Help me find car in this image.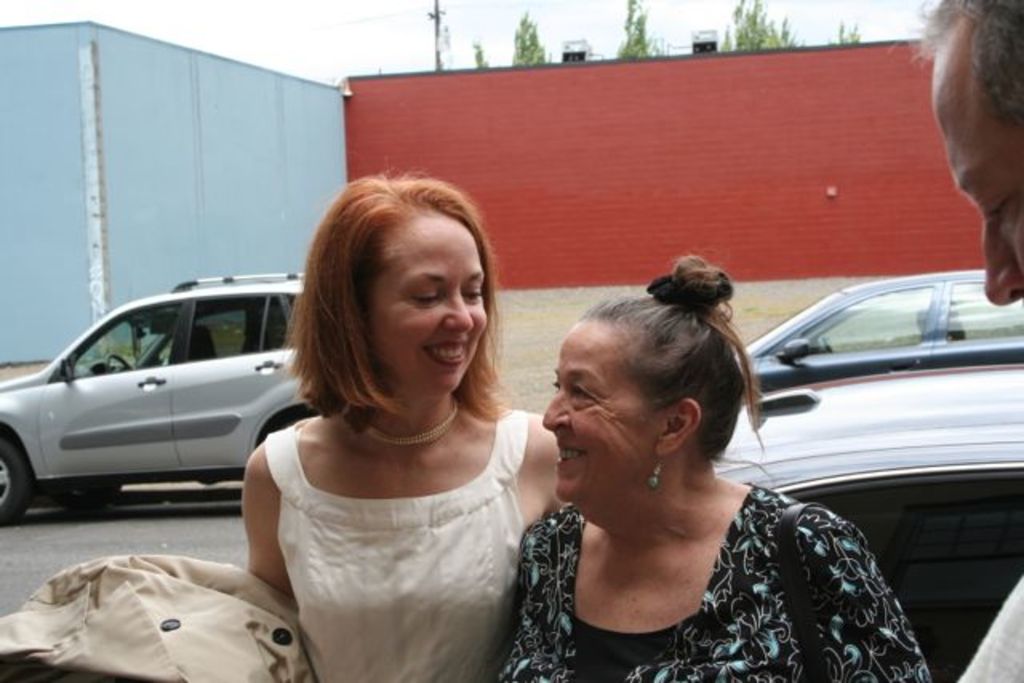
Found it: <bbox>733, 269, 1022, 400</bbox>.
